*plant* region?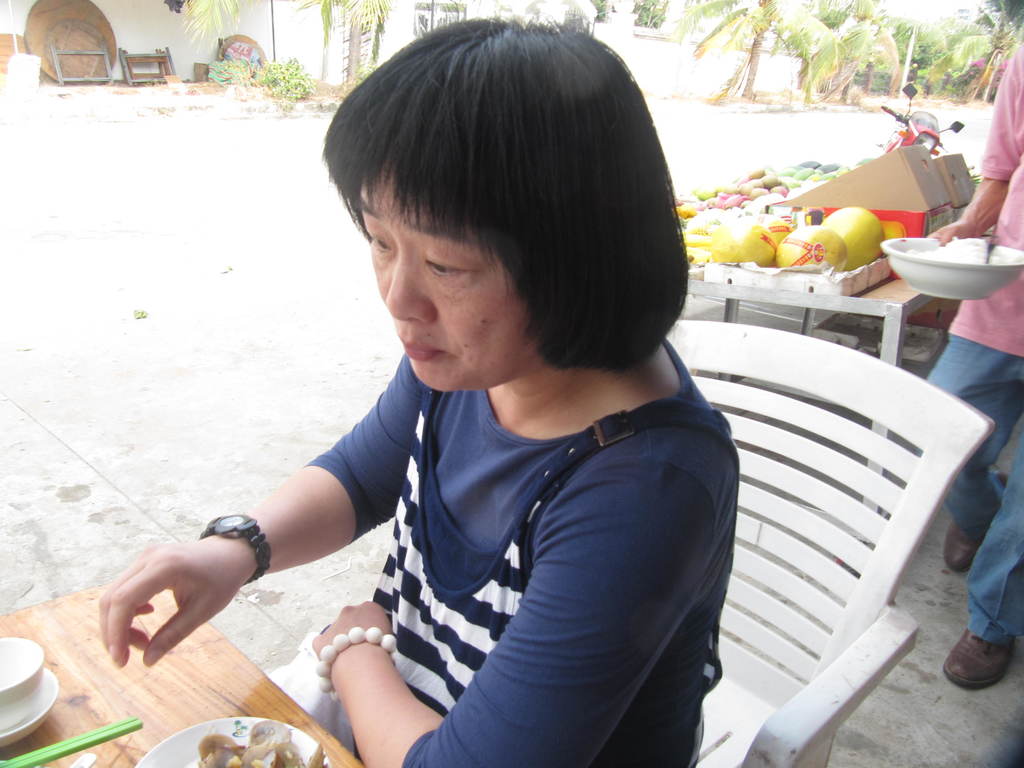
pyautogui.locateOnScreen(593, 0, 609, 24)
